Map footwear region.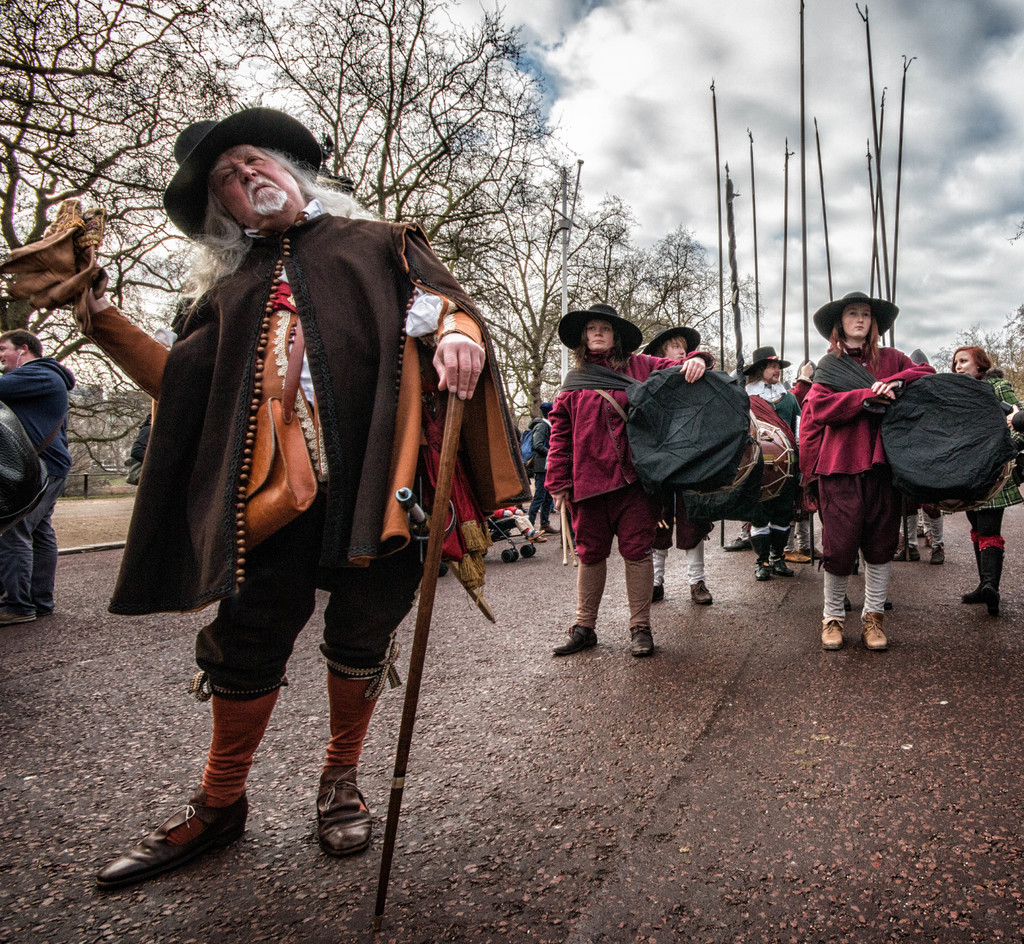
Mapped to {"x1": 551, "y1": 626, "x2": 596, "y2": 659}.
